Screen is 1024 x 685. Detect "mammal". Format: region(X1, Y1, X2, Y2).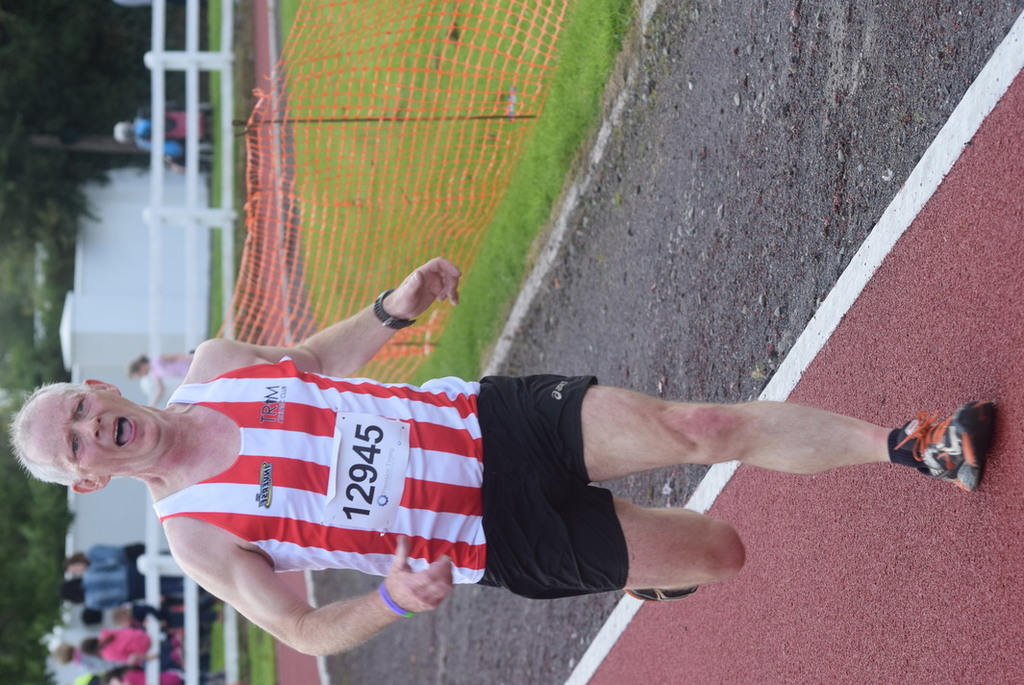
region(111, 101, 222, 155).
